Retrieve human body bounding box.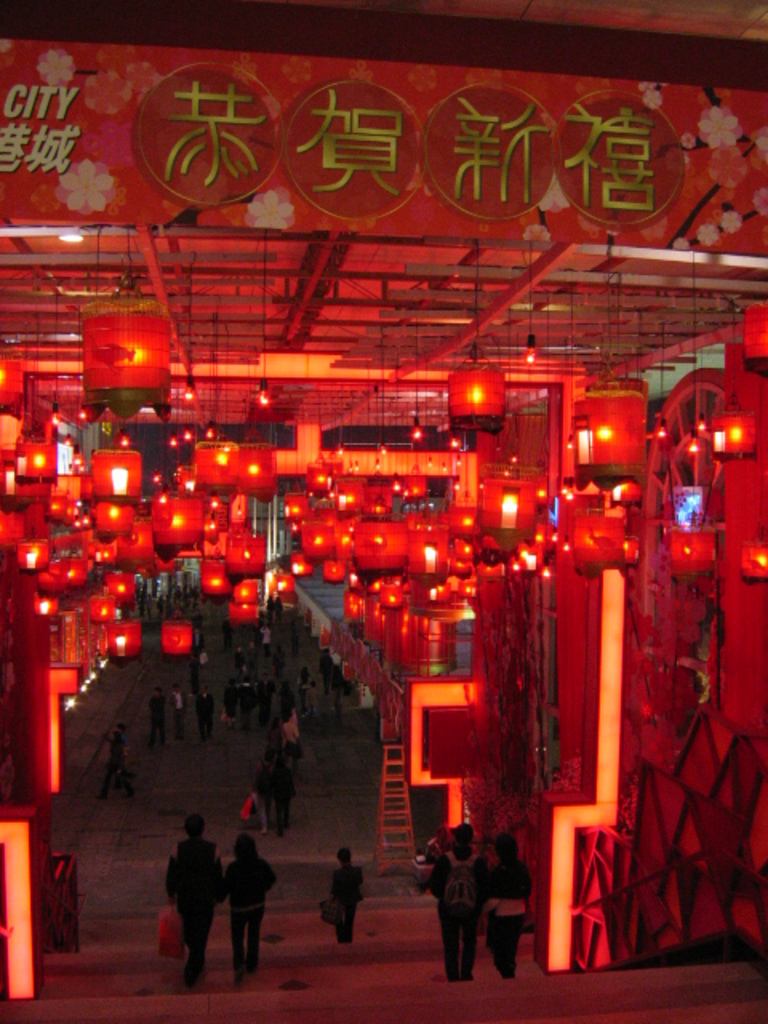
Bounding box: box(226, 643, 242, 675).
